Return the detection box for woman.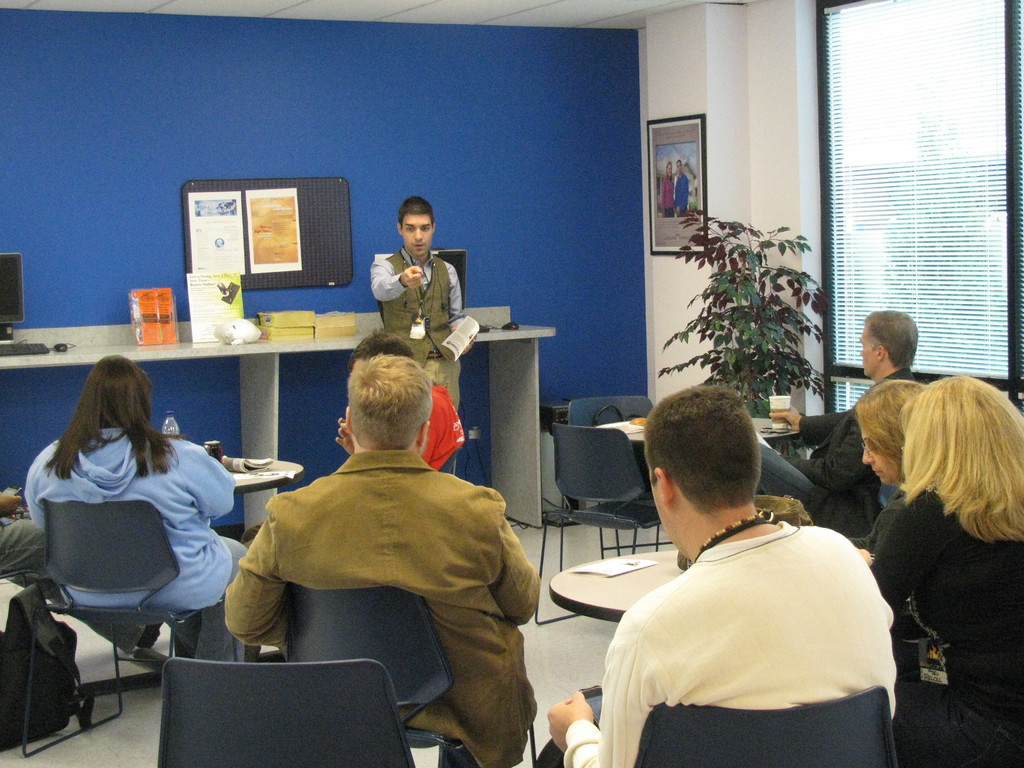
bbox=(659, 160, 678, 217).
